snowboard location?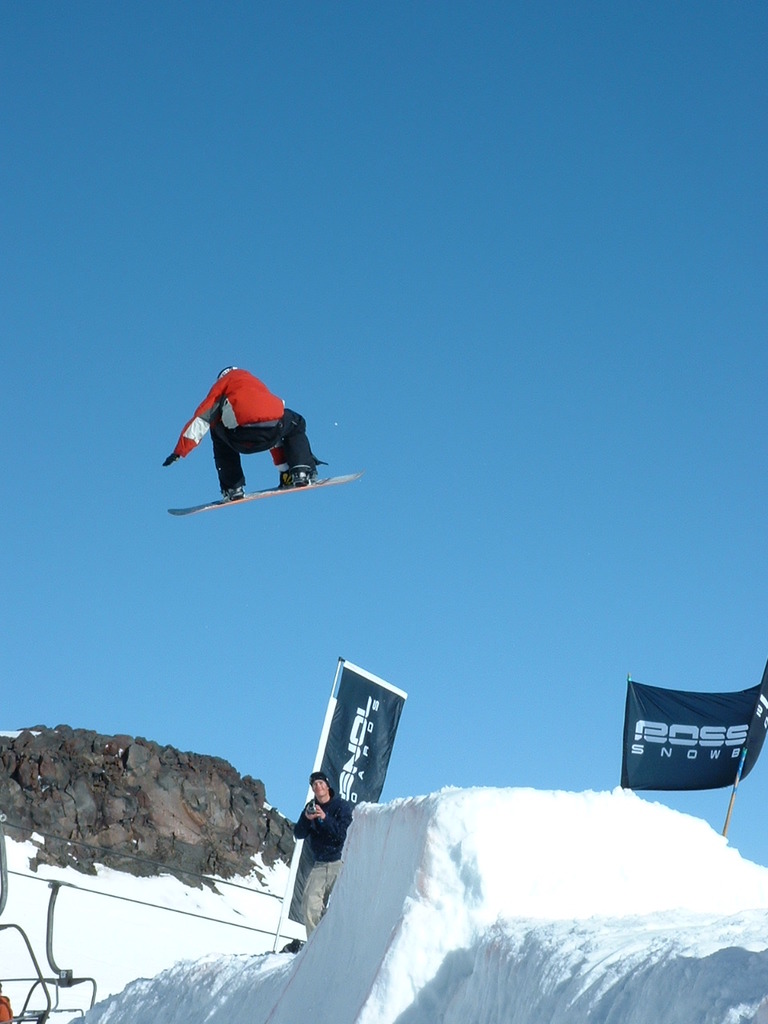
<box>165,476,364,517</box>
